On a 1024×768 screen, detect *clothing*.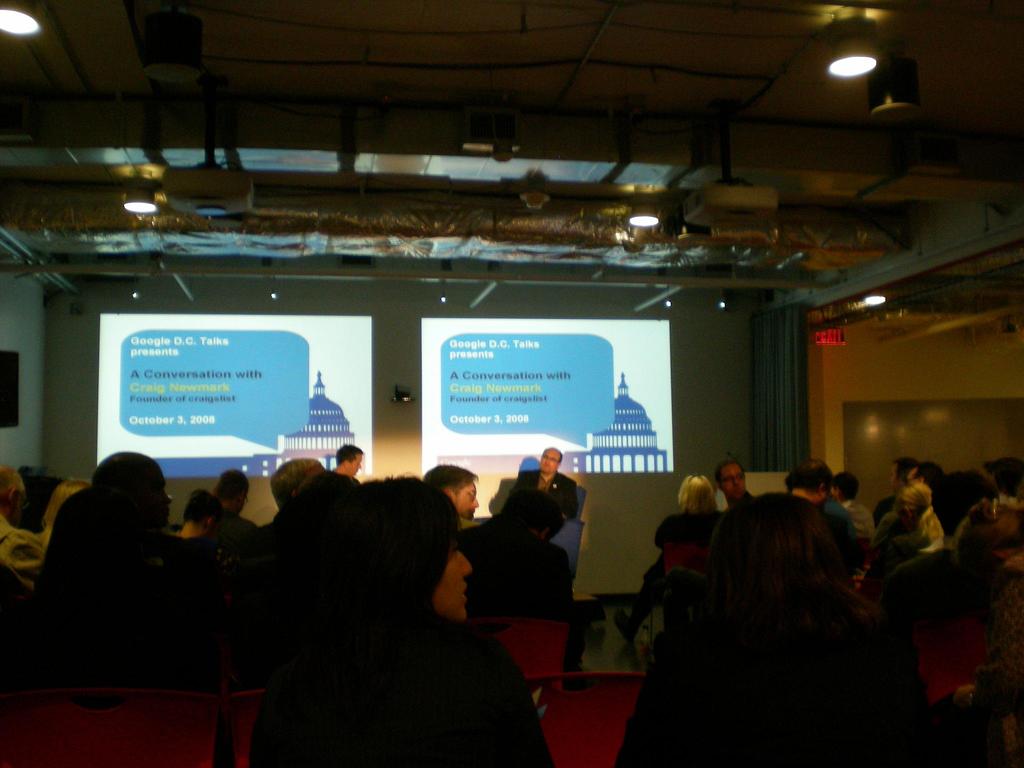
508/457/580/518.
